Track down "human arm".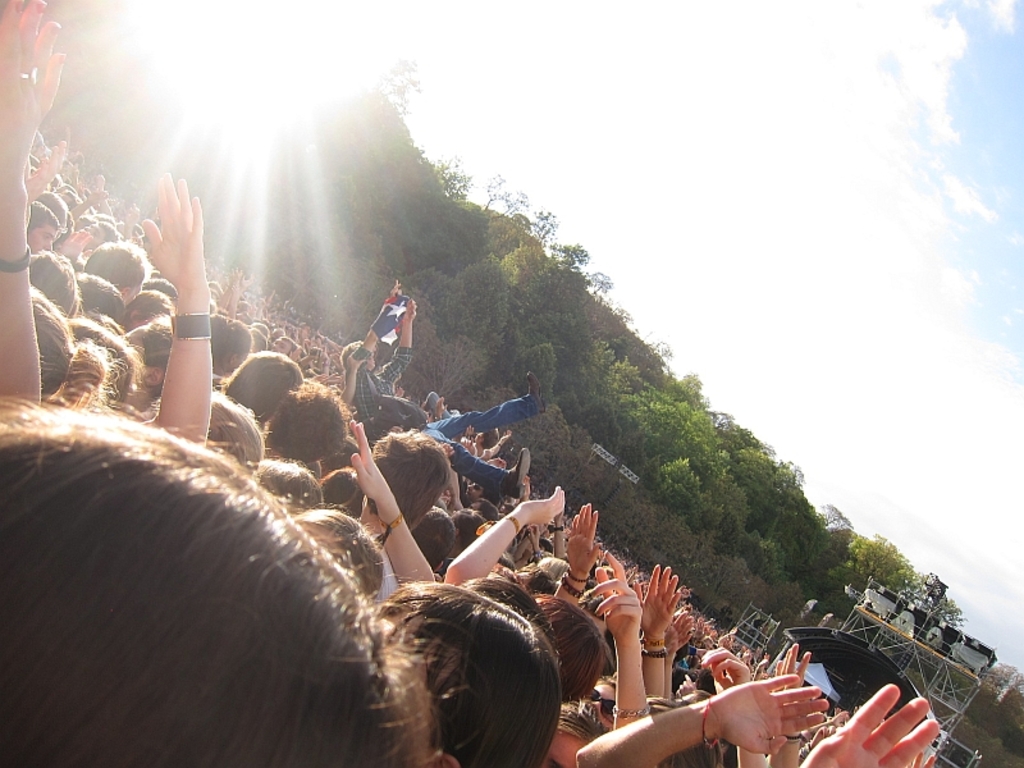
Tracked to box=[340, 351, 364, 403].
